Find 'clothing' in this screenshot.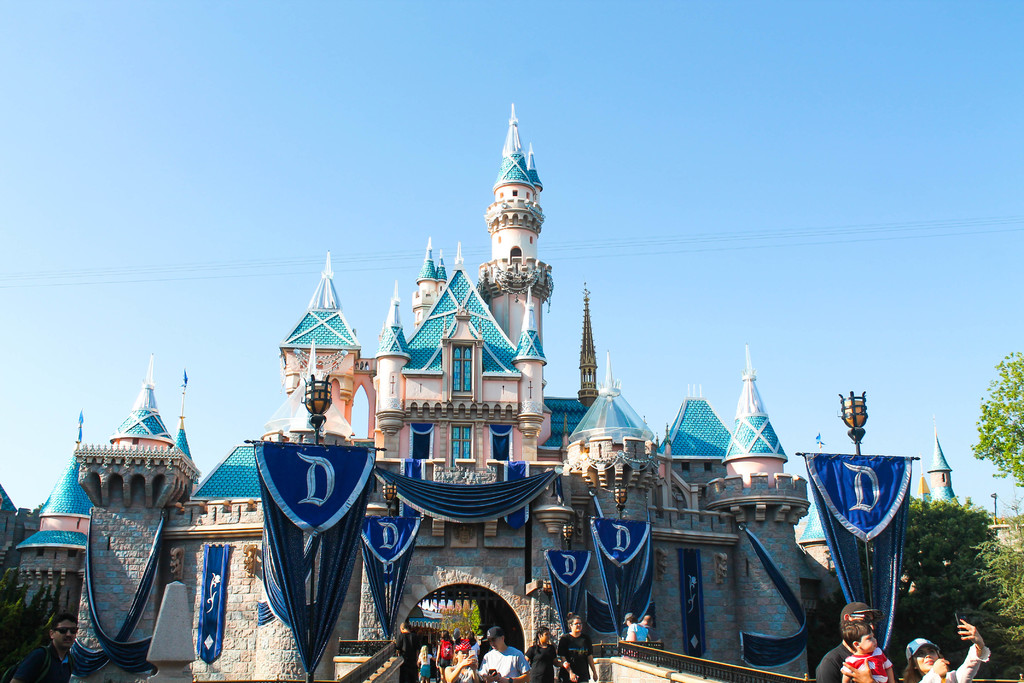
The bounding box for 'clothing' is (444, 662, 480, 682).
